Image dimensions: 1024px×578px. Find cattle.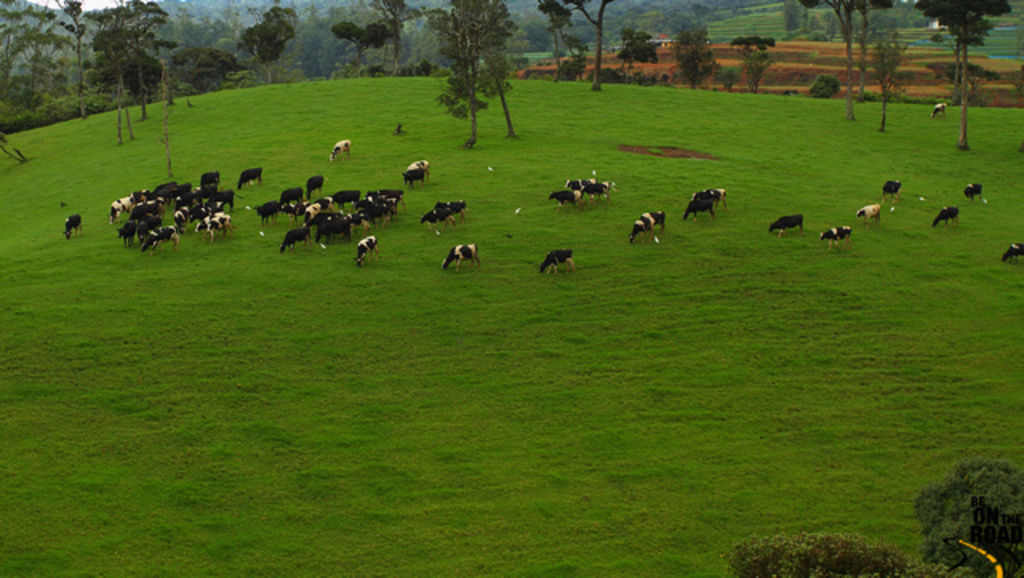
detection(330, 141, 354, 162).
